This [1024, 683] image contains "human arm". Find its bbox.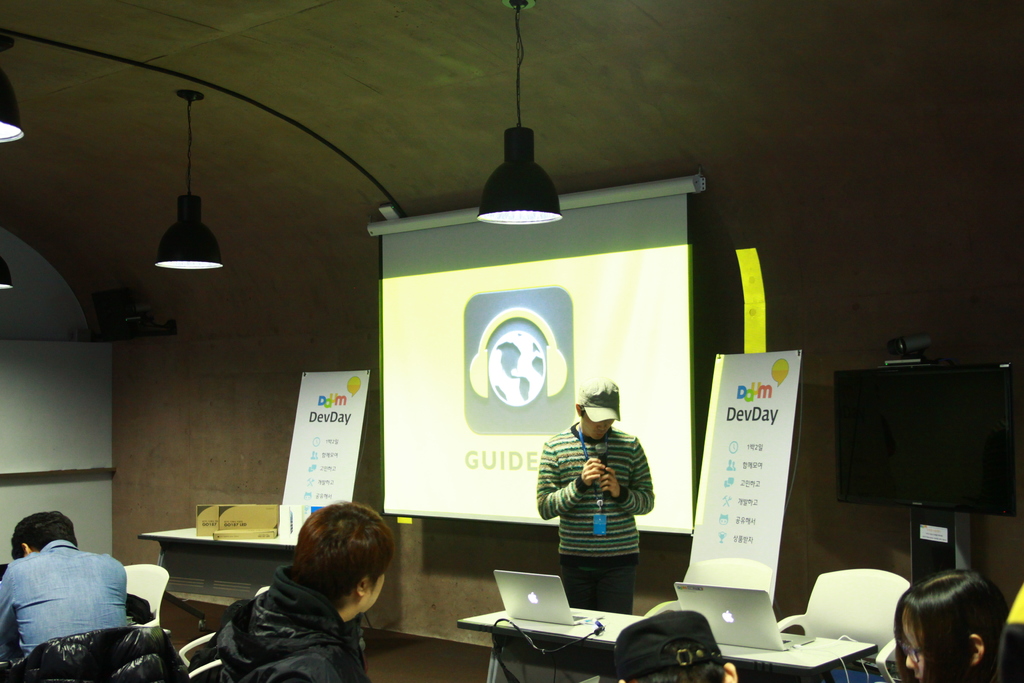
(541,447,604,515).
